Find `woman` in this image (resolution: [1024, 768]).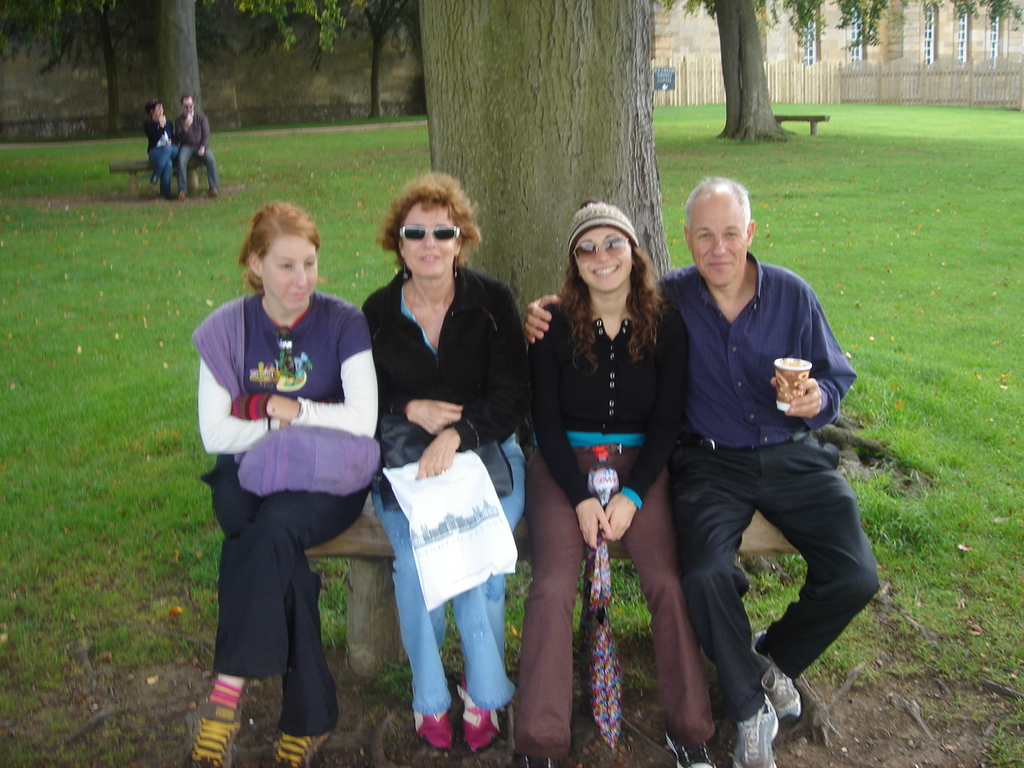
left=362, top=168, right=522, bottom=762.
